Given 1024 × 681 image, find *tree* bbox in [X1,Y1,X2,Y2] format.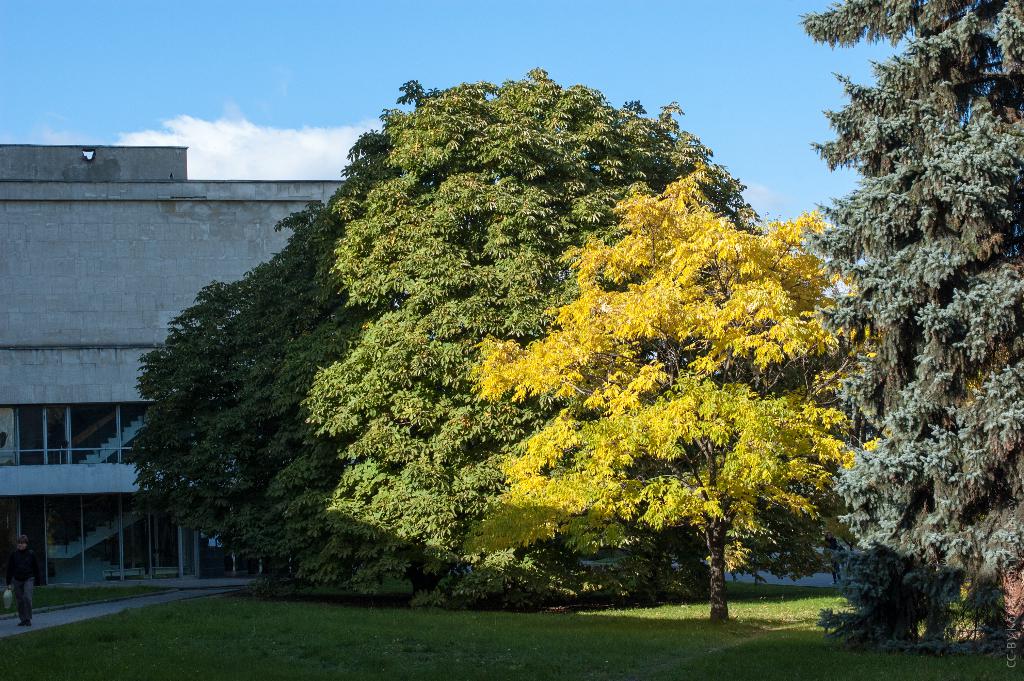
[477,167,860,621].
